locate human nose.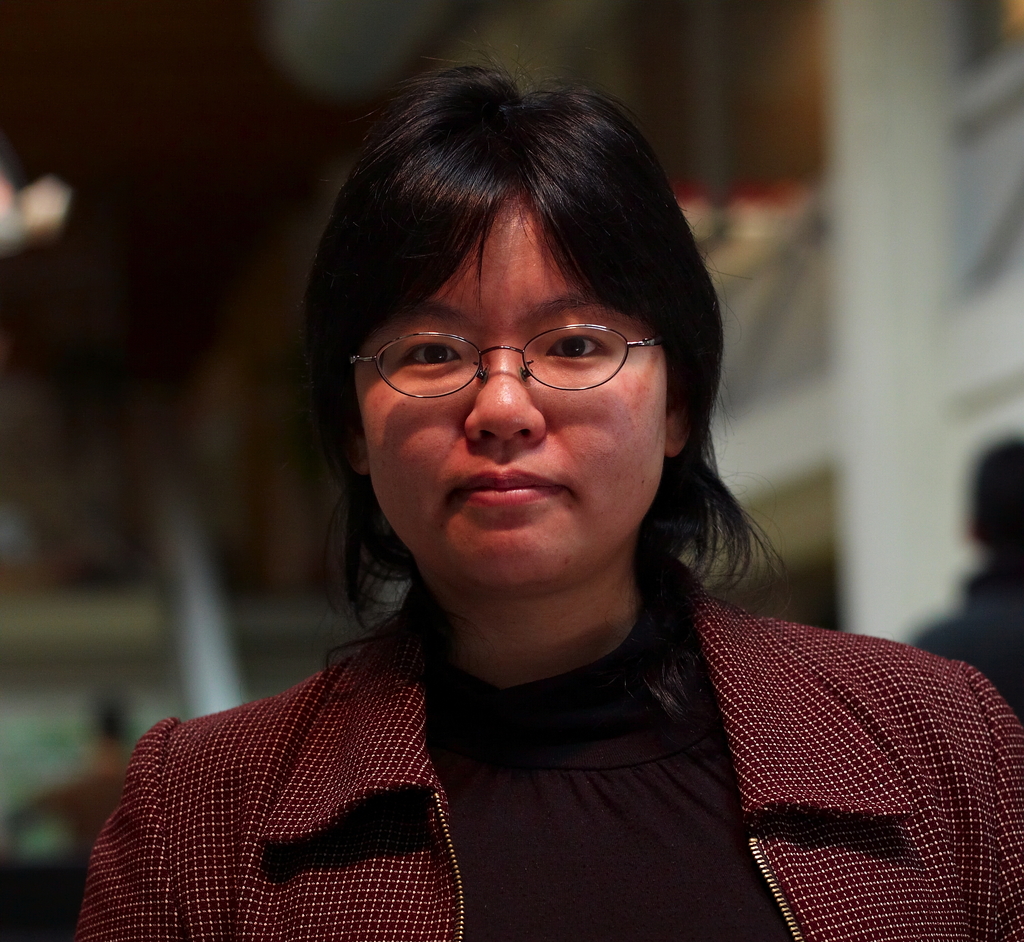
Bounding box: 463:336:547:443.
